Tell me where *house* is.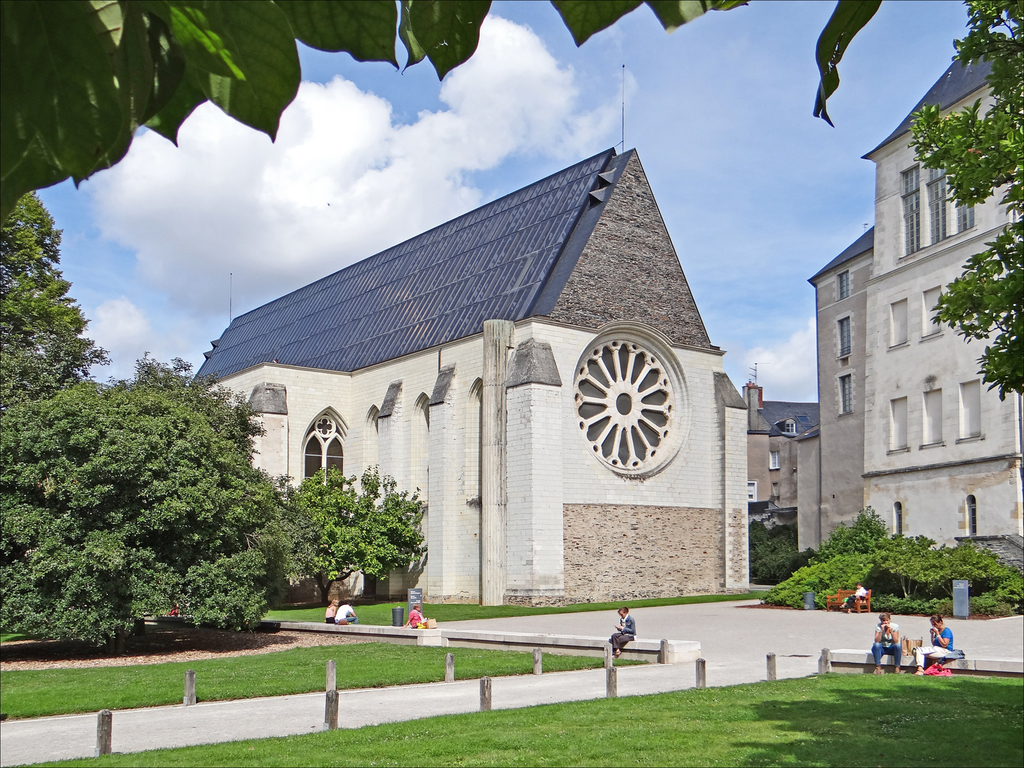
*house* is at x1=186 y1=147 x2=752 y2=609.
